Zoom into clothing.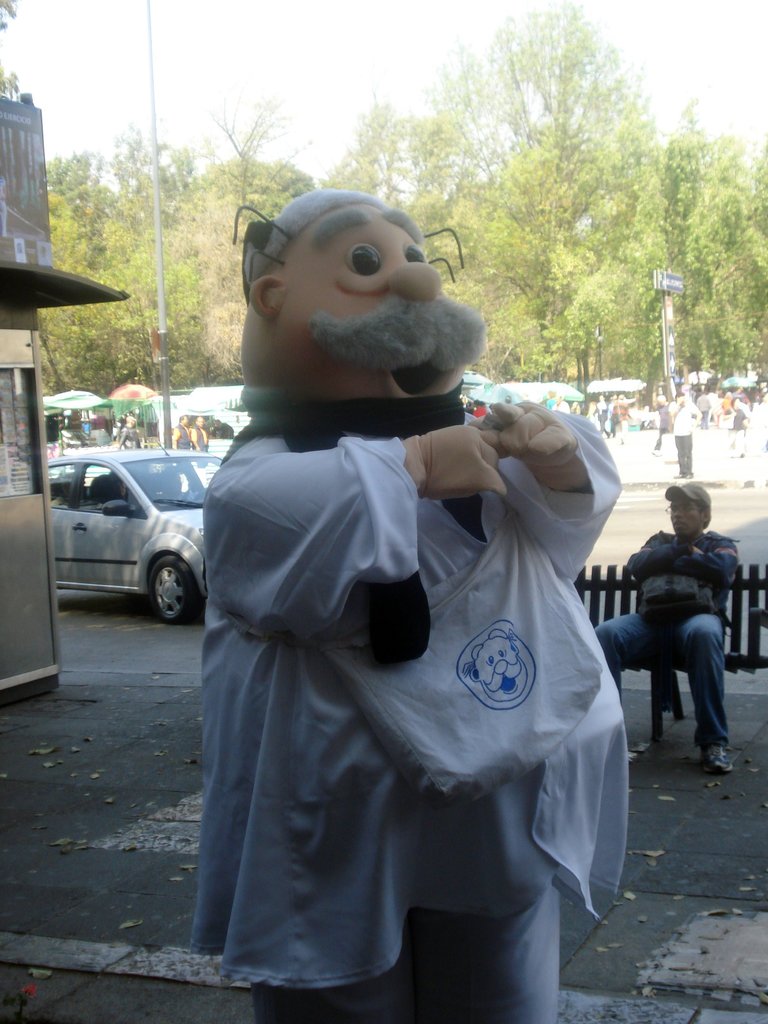
Zoom target: [left=588, top=515, right=742, bottom=748].
